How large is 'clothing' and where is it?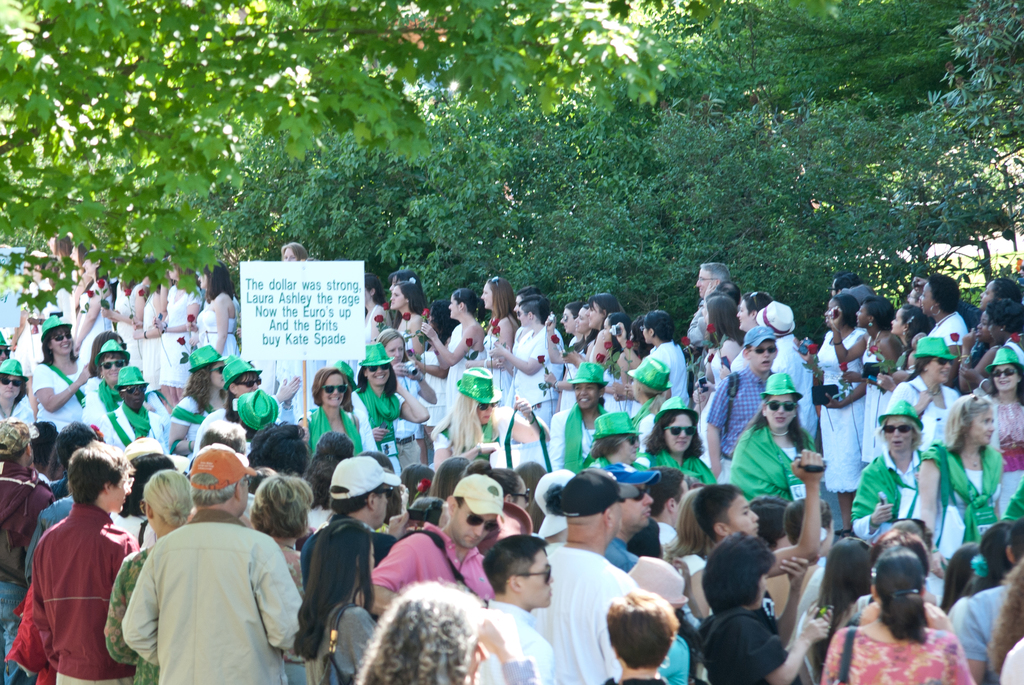
Bounding box: 298,403,358,454.
